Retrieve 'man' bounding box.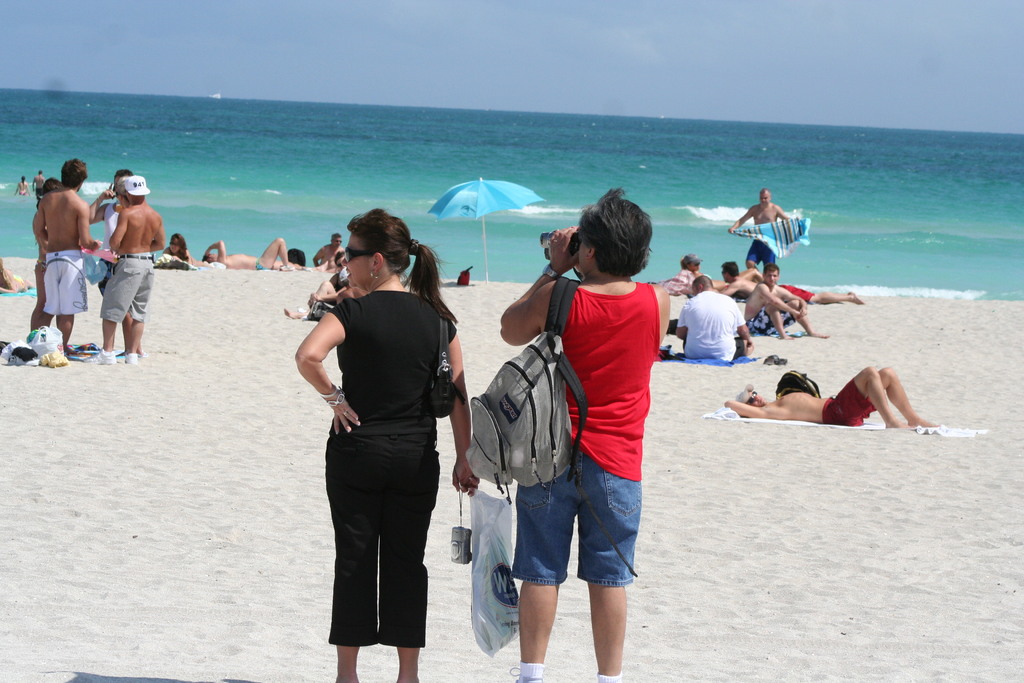
Bounding box: x1=727, y1=186, x2=803, y2=265.
